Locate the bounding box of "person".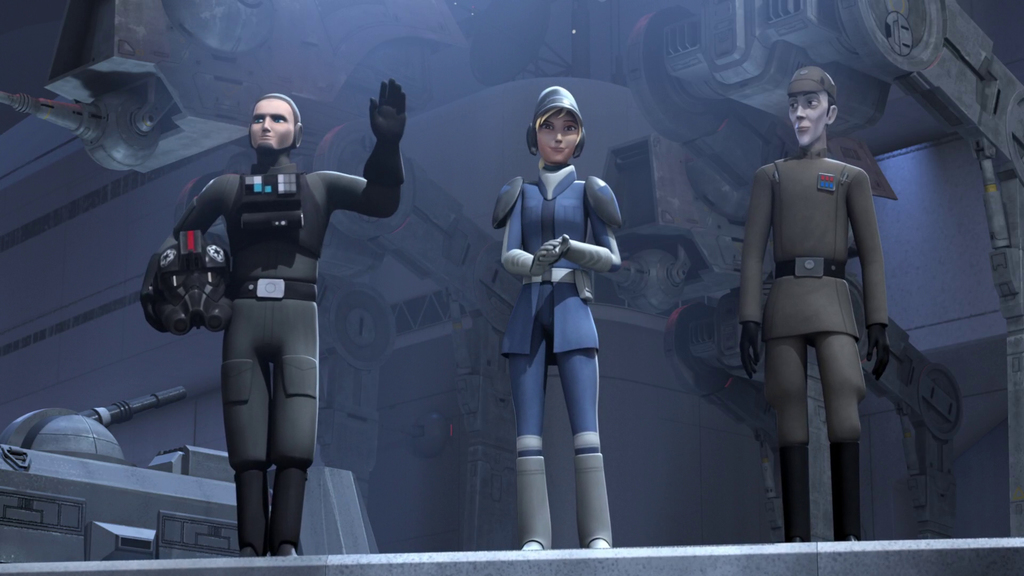
Bounding box: {"x1": 163, "y1": 77, "x2": 408, "y2": 563}.
